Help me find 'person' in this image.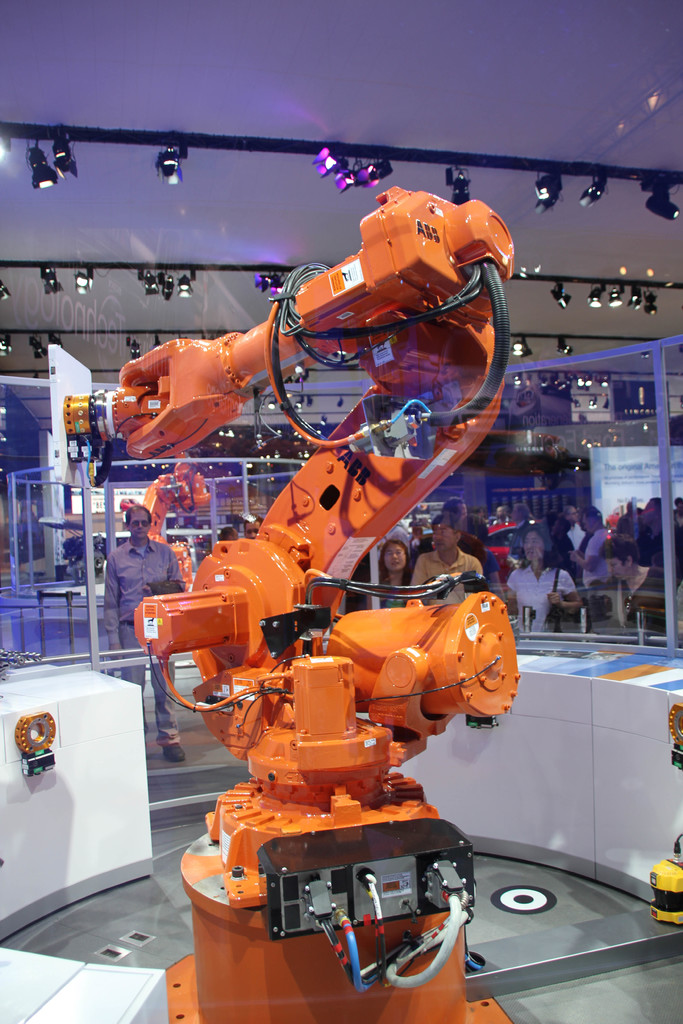
Found it: pyautogui.locateOnScreen(93, 495, 184, 758).
